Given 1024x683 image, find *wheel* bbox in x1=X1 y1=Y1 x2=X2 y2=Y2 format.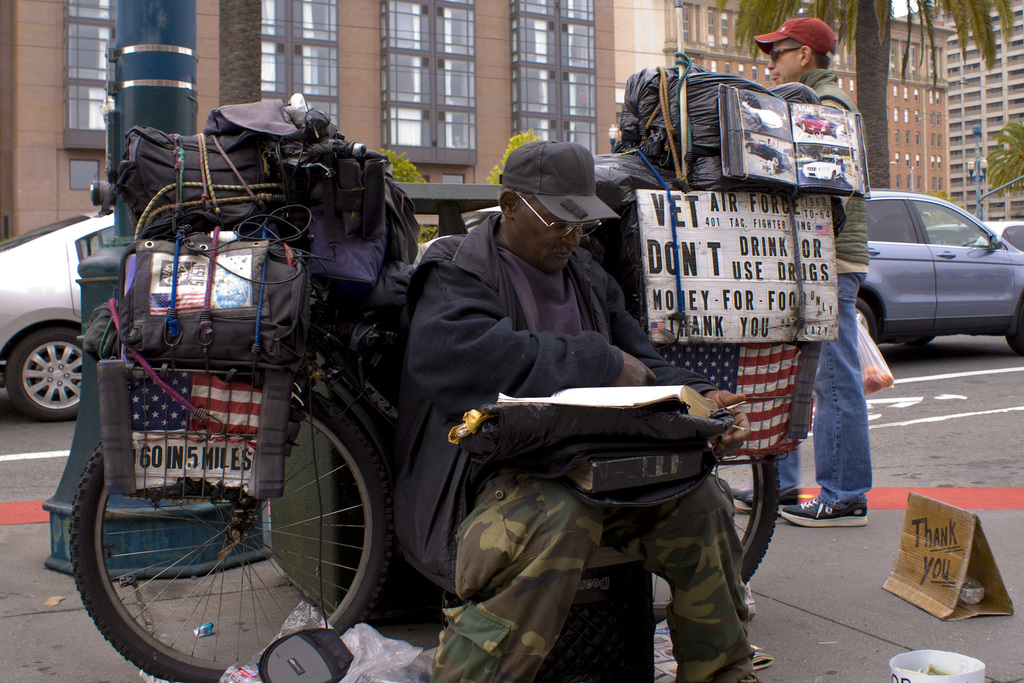
x1=1004 y1=302 x2=1023 y2=357.
